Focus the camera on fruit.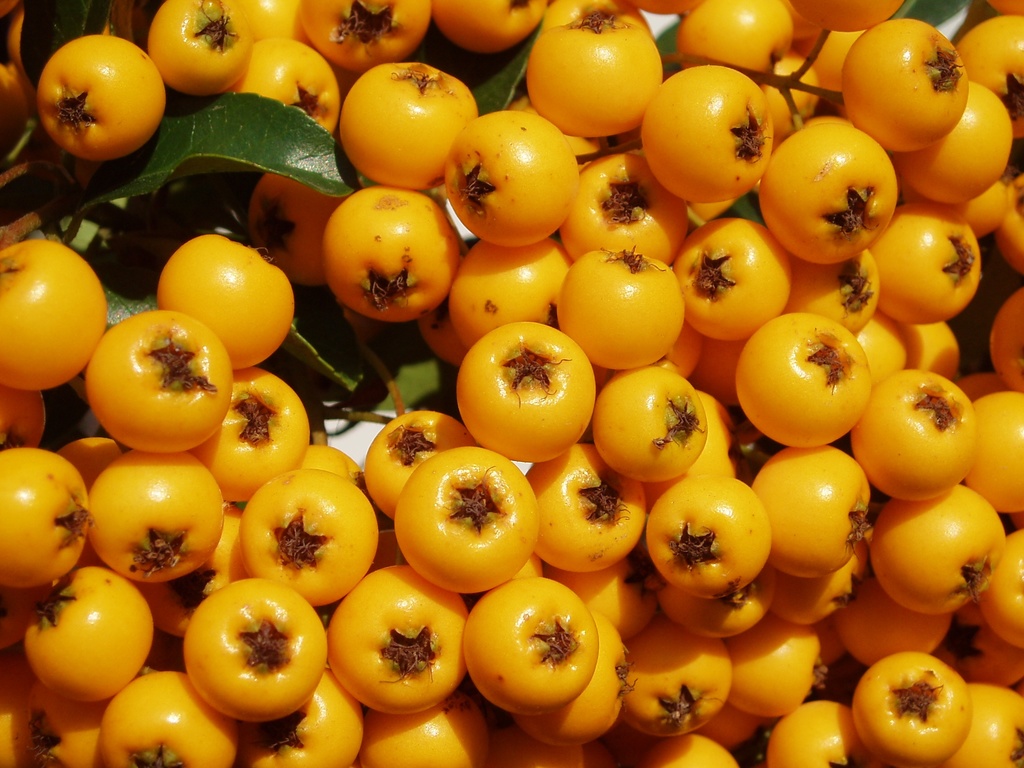
Focus region: <bbox>650, 481, 773, 591</bbox>.
